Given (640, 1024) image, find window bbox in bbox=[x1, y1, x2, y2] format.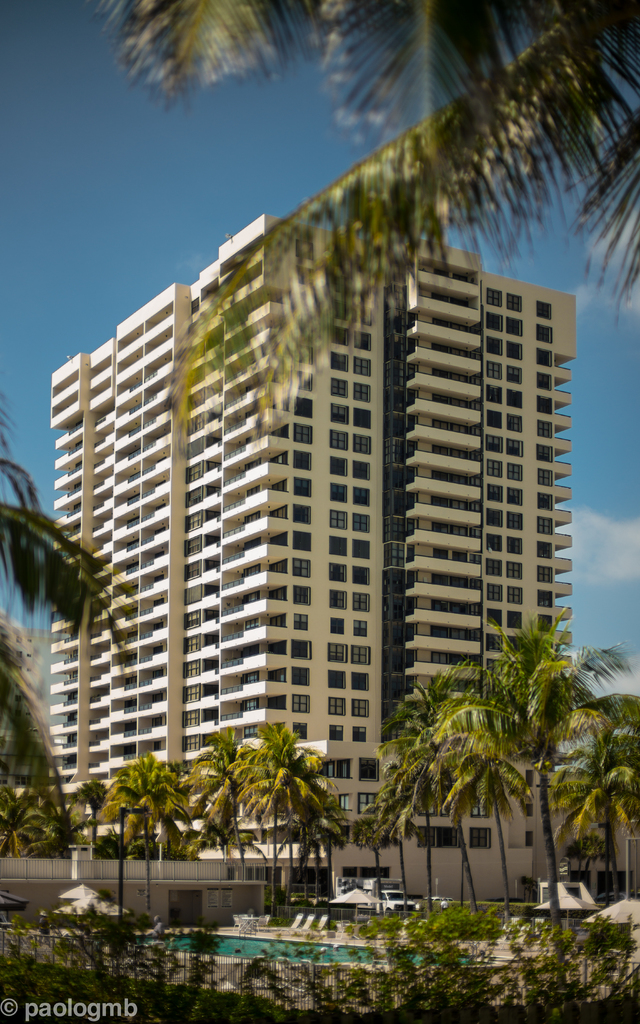
bbox=[291, 611, 308, 630].
